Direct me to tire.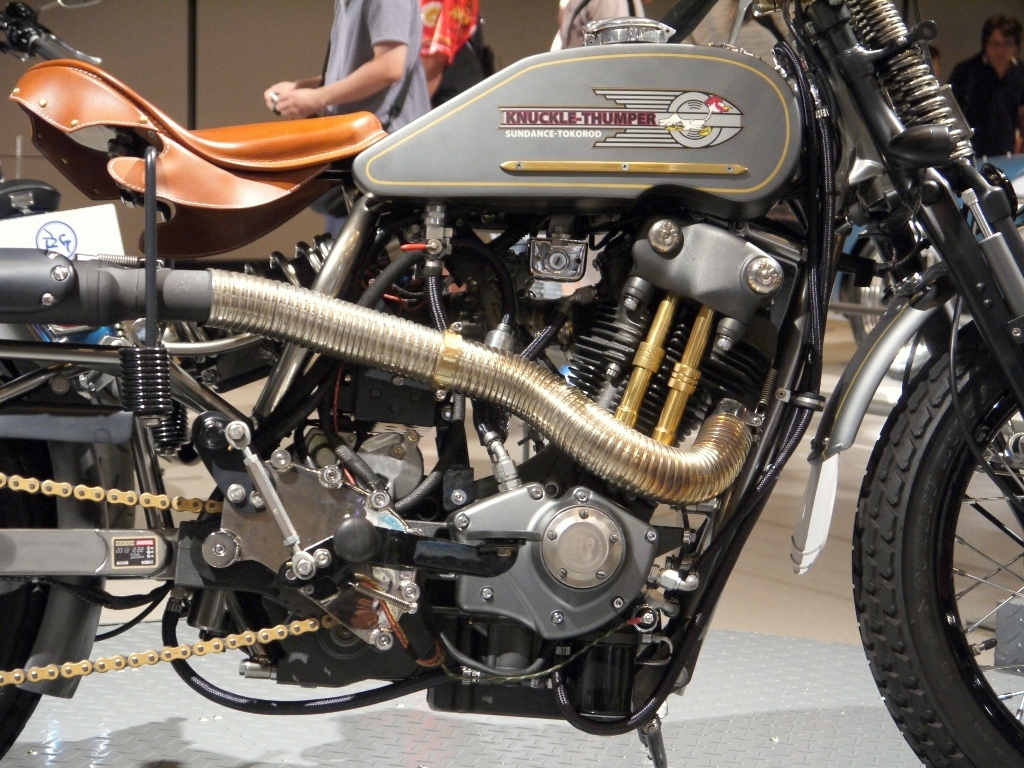
Direction: locate(846, 215, 959, 381).
